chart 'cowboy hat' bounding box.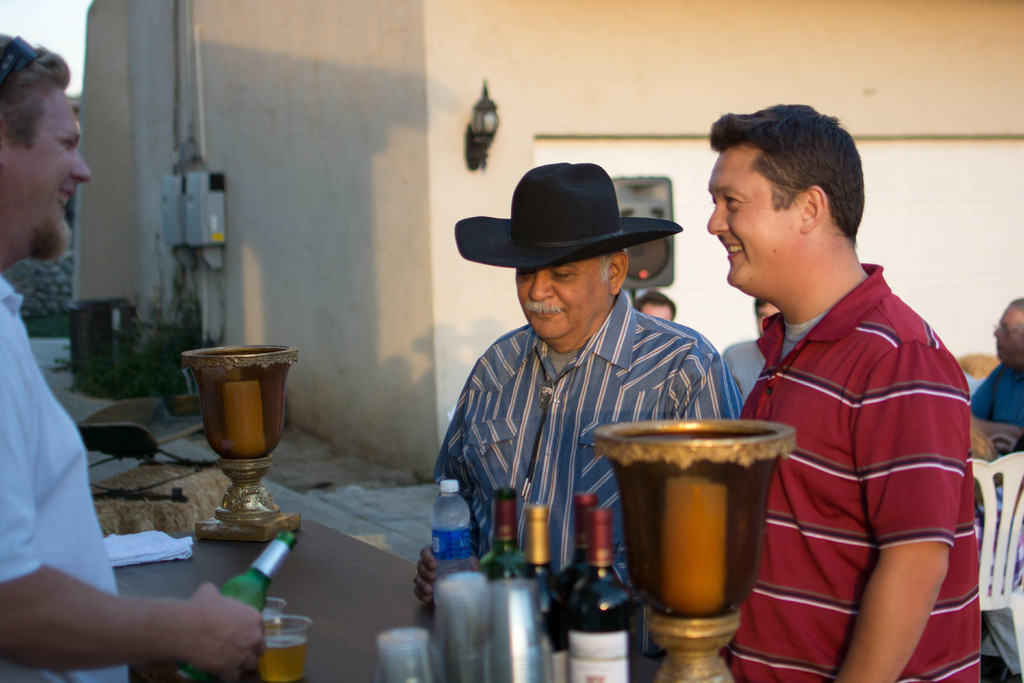
Charted: 456,158,669,269.
